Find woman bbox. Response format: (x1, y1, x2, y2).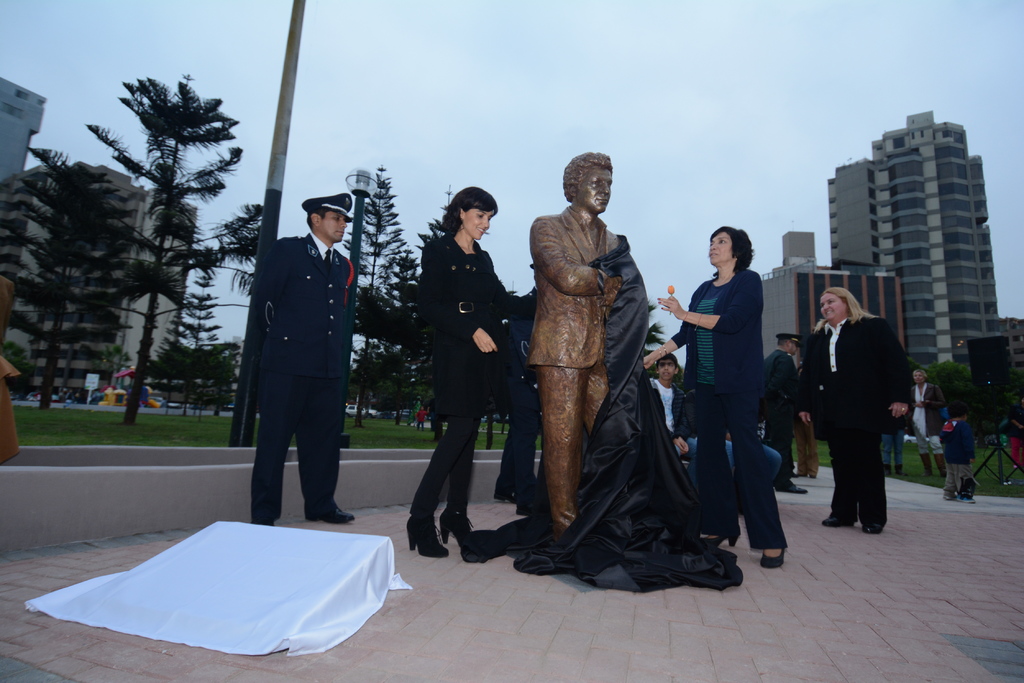
(911, 366, 948, 477).
